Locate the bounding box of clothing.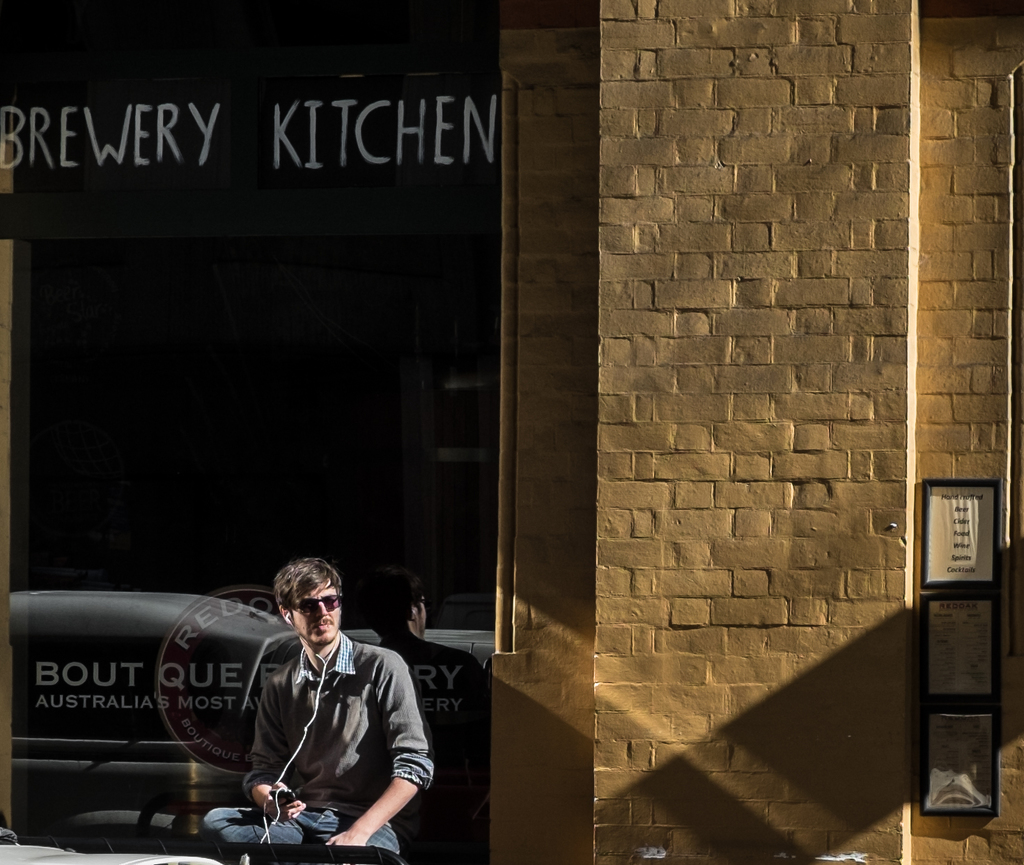
Bounding box: (205,607,440,845).
